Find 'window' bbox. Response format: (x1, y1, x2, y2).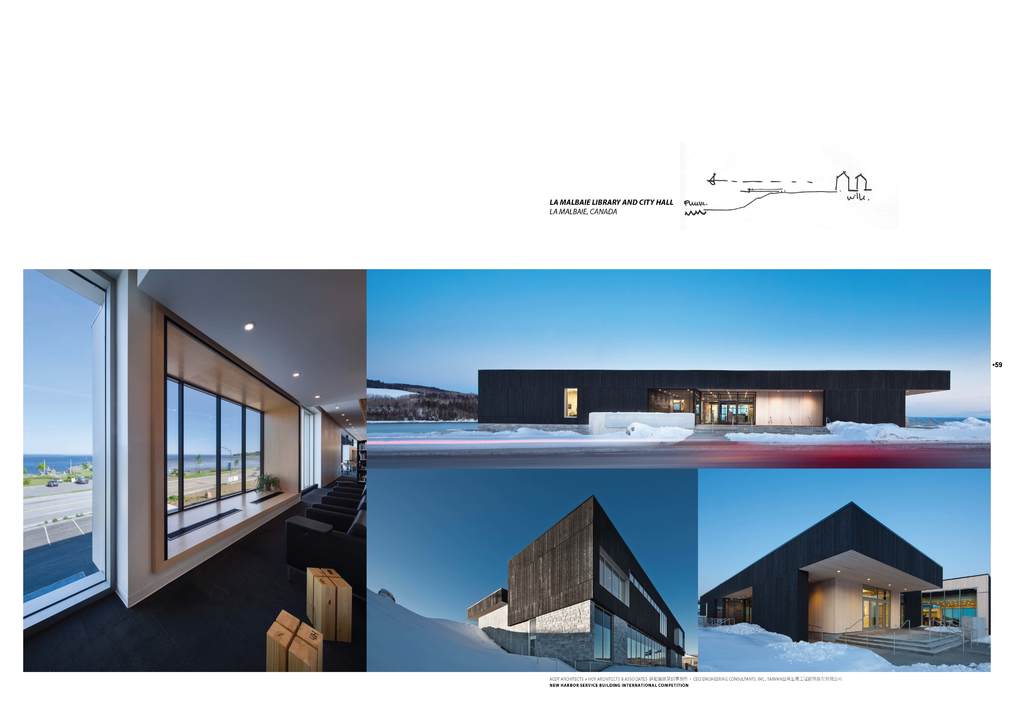
(593, 607, 612, 661).
